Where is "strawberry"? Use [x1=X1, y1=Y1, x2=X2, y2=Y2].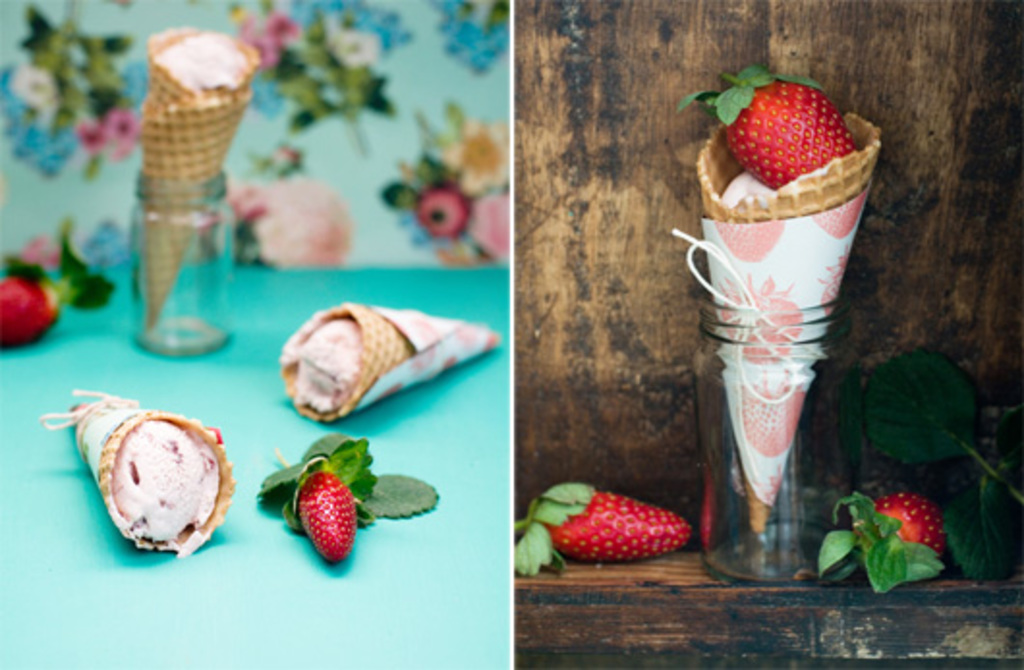
[x1=0, y1=257, x2=60, y2=351].
